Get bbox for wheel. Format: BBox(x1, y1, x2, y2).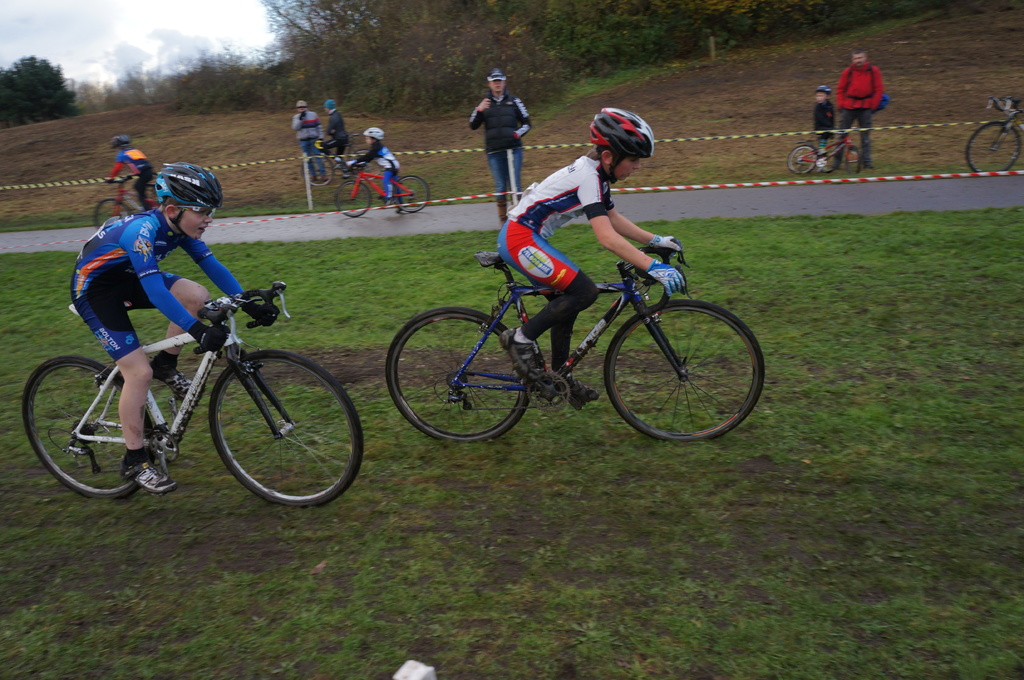
BBox(602, 297, 766, 440).
